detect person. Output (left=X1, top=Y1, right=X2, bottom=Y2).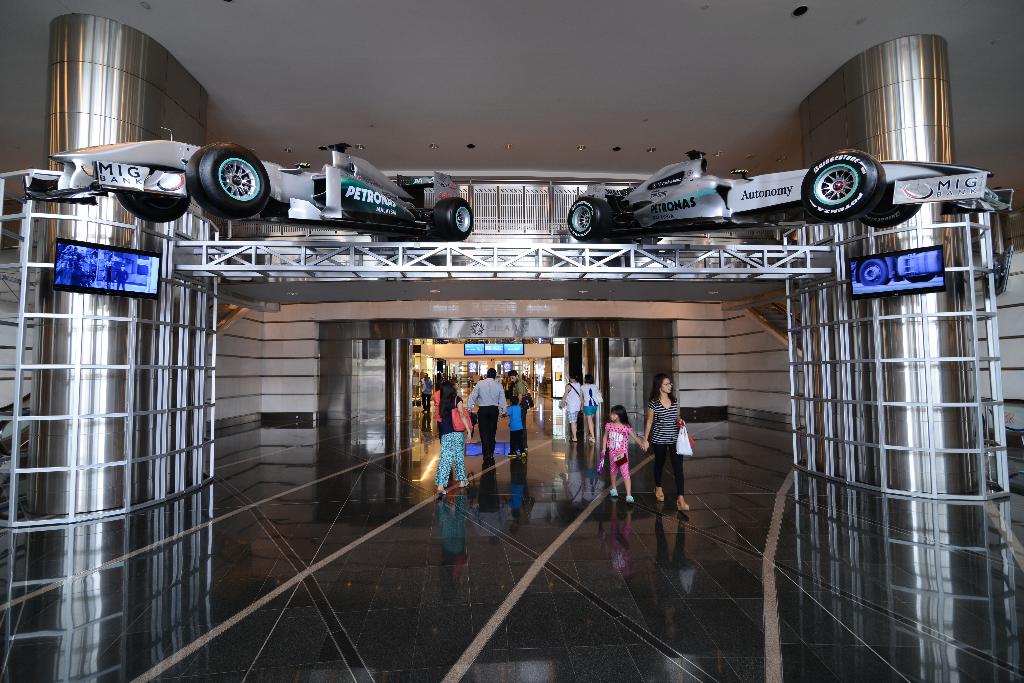
(left=520, top=371, right=528, bottom=382).
